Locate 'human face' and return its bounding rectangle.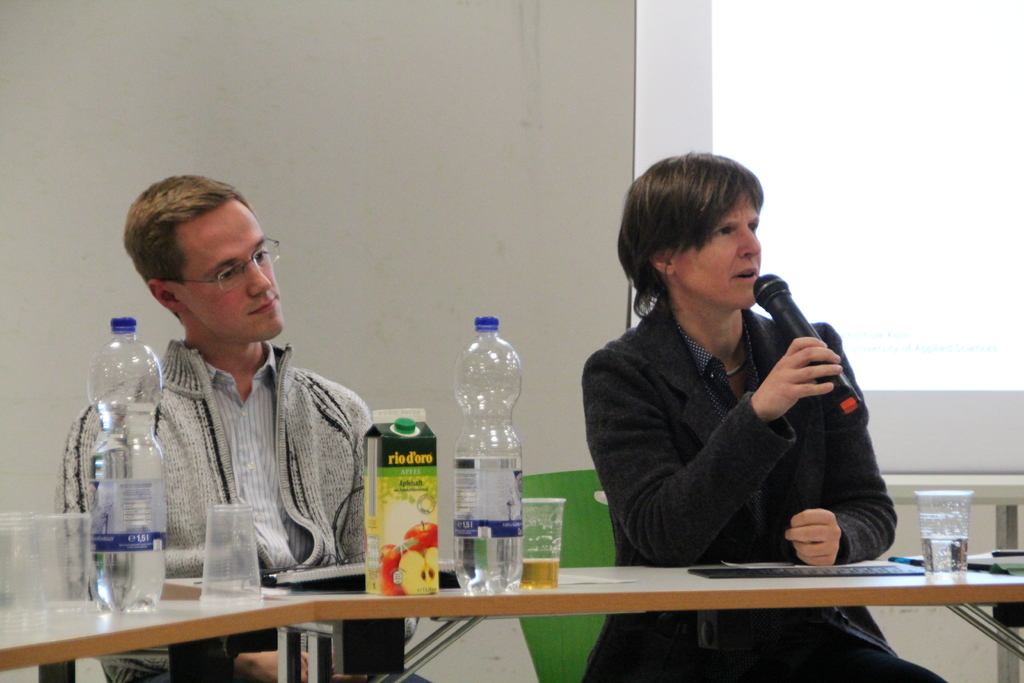
rect(167, 194, 284, 343).
